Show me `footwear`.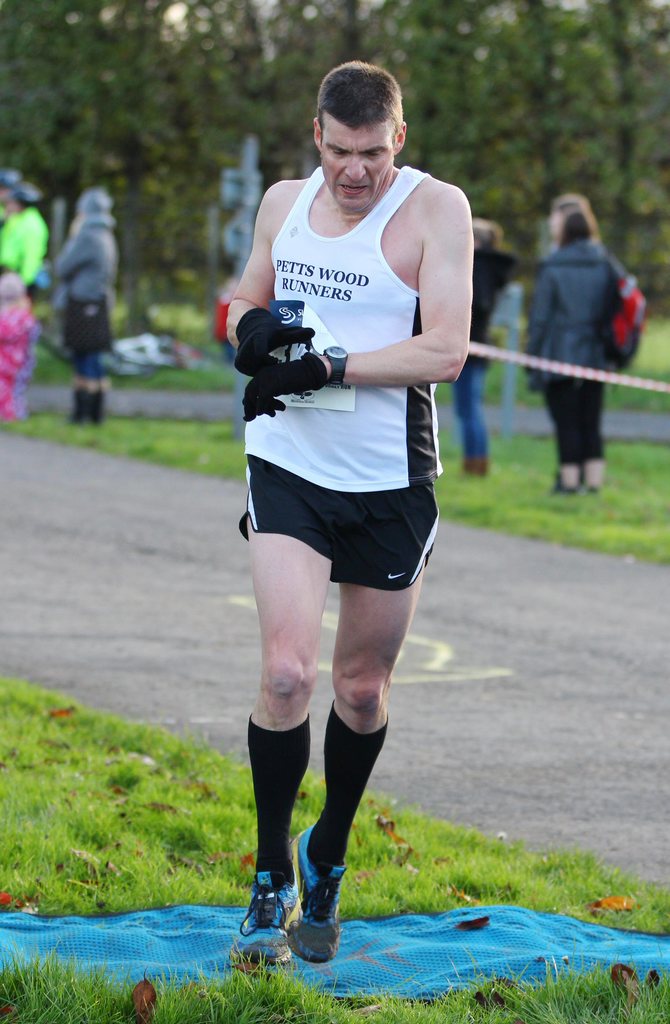
`footwear` is here: 285 822 344 961.
